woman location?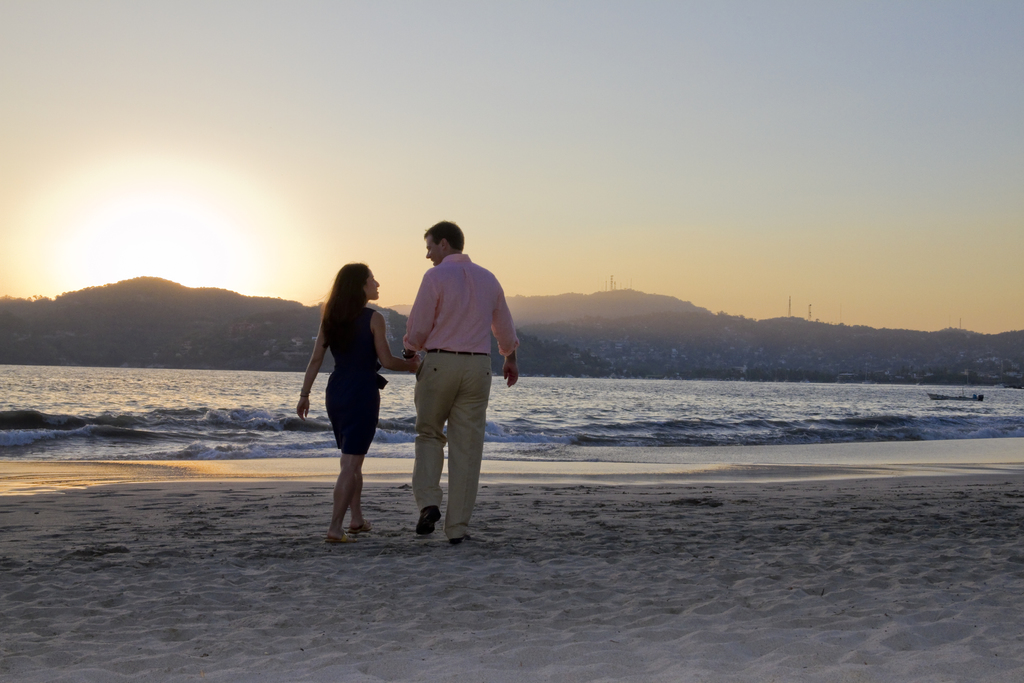
[294,261,418,542]
